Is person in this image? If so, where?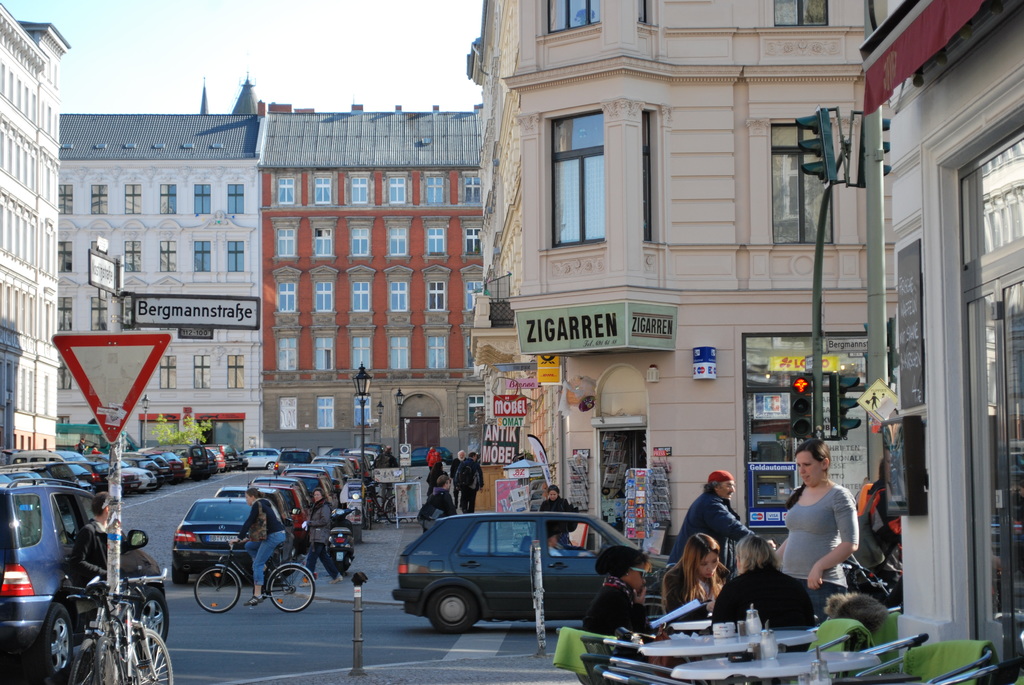
Yes, at region(73, 490, 114, 592).
